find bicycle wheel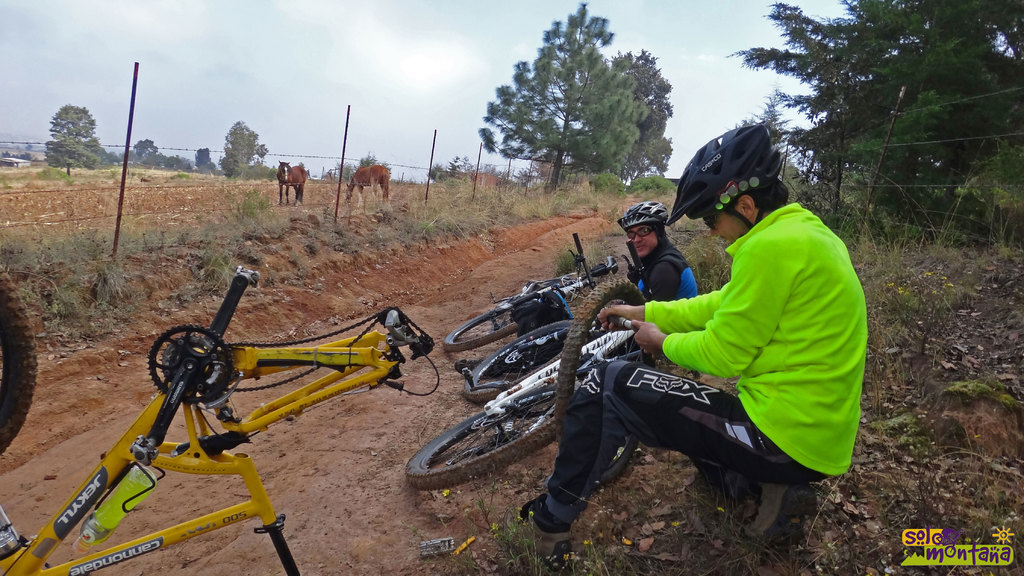
(x1=465, y1=301, x2=590, y2=401)
